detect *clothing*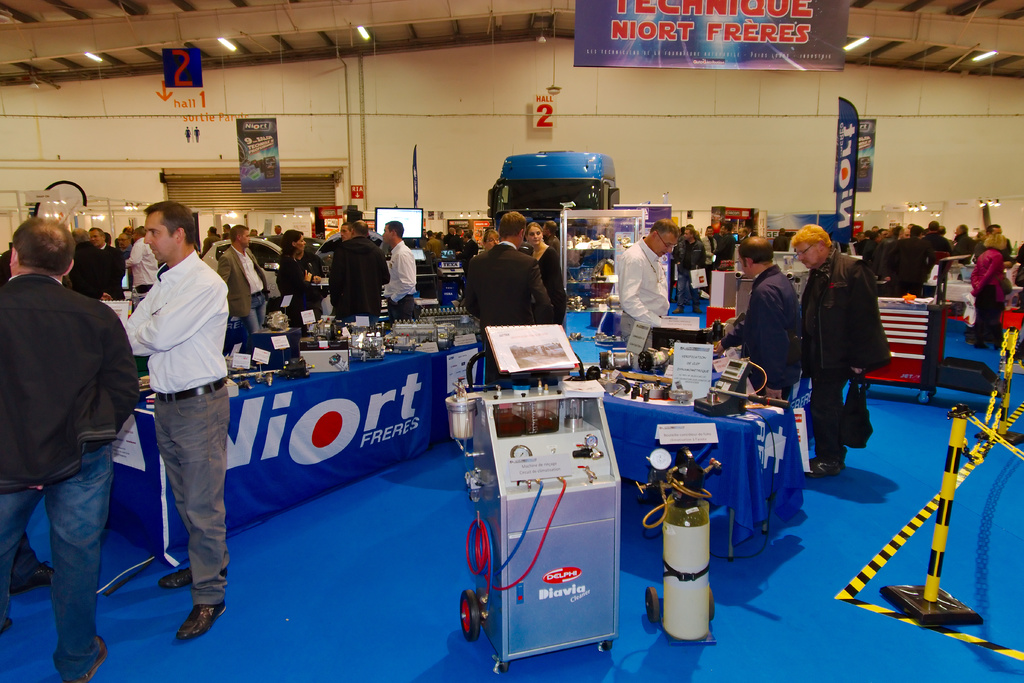
select_region(880, 238, 931, 293)
